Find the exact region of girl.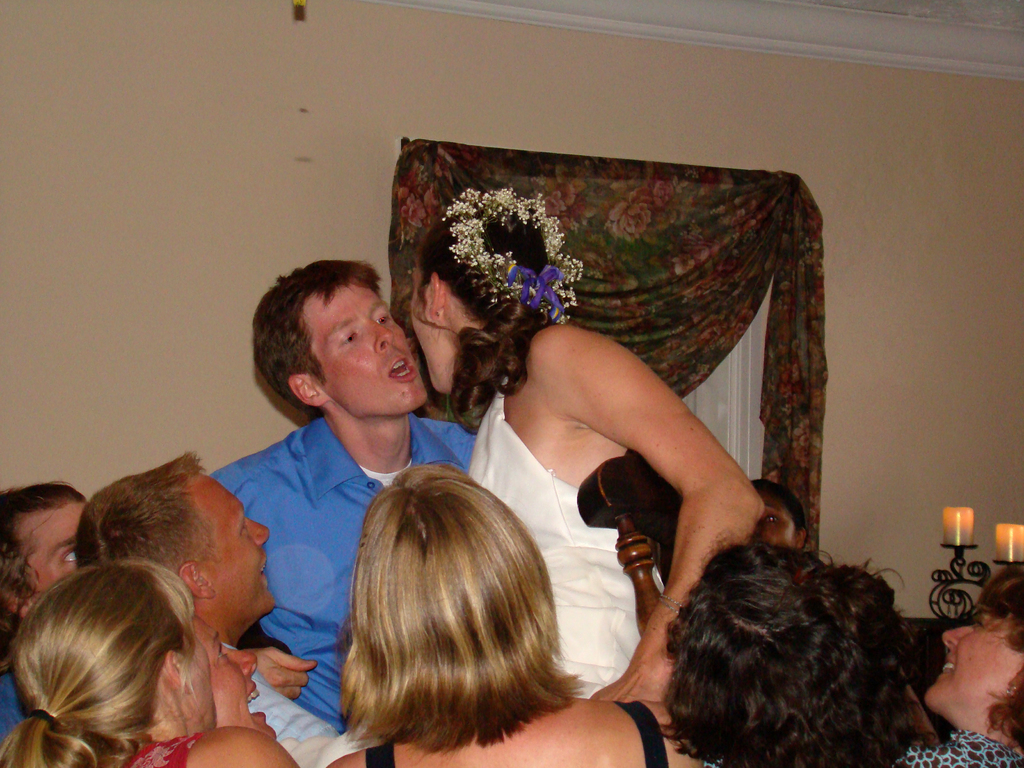
Exact region: left=392, top=179, right=774, bottom=707.
